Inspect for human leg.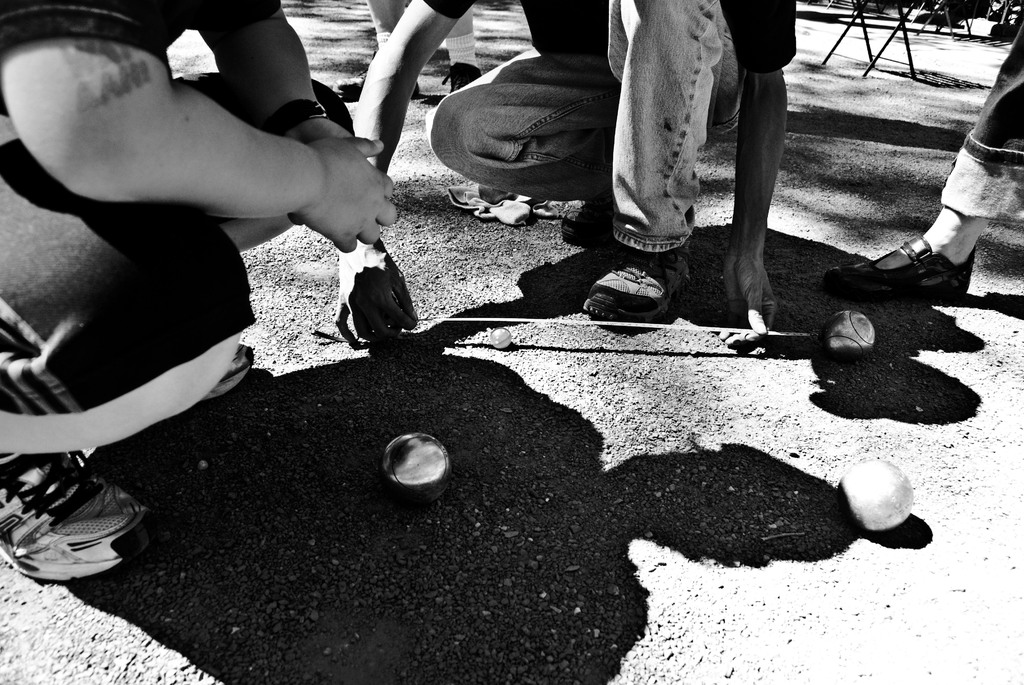
Inspection: locate(821, 24, 1023, 305).
